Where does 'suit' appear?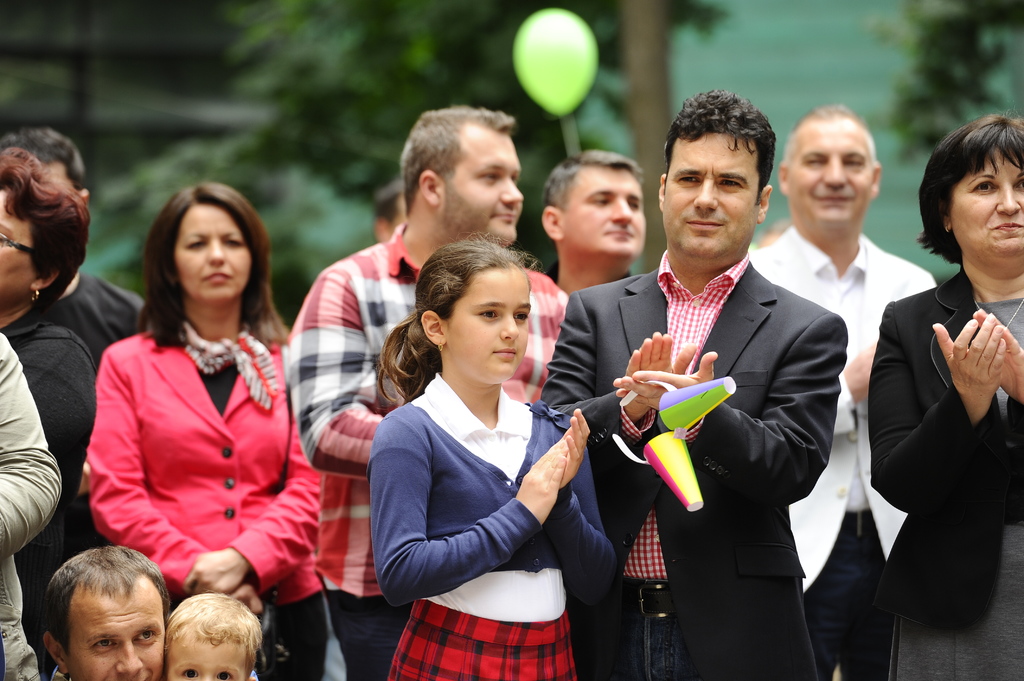
Appears at left=1, top=317, right=97, bottom=607.
